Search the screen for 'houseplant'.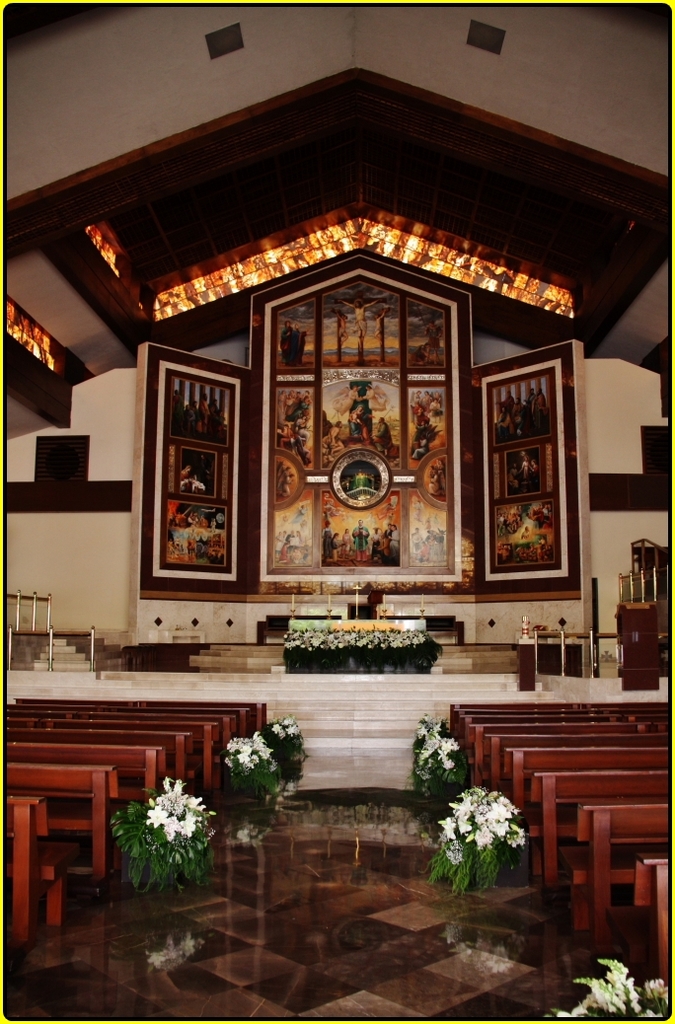
Found at x1=567, y1=962, x2=674, y2=1020.
